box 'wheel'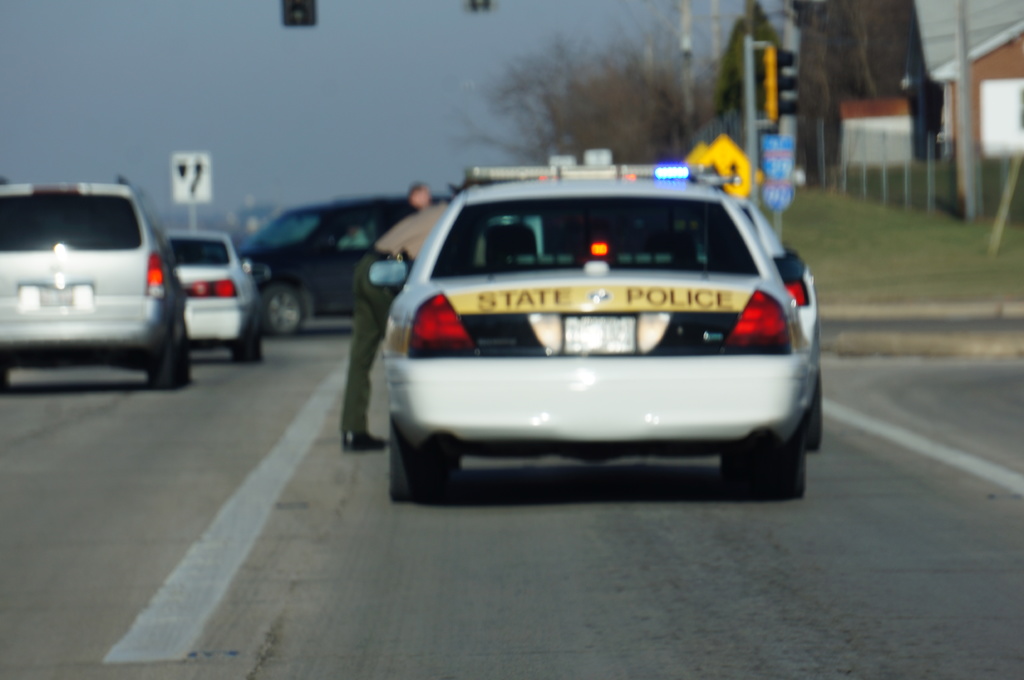
box=[253, 319, 266, 365]
